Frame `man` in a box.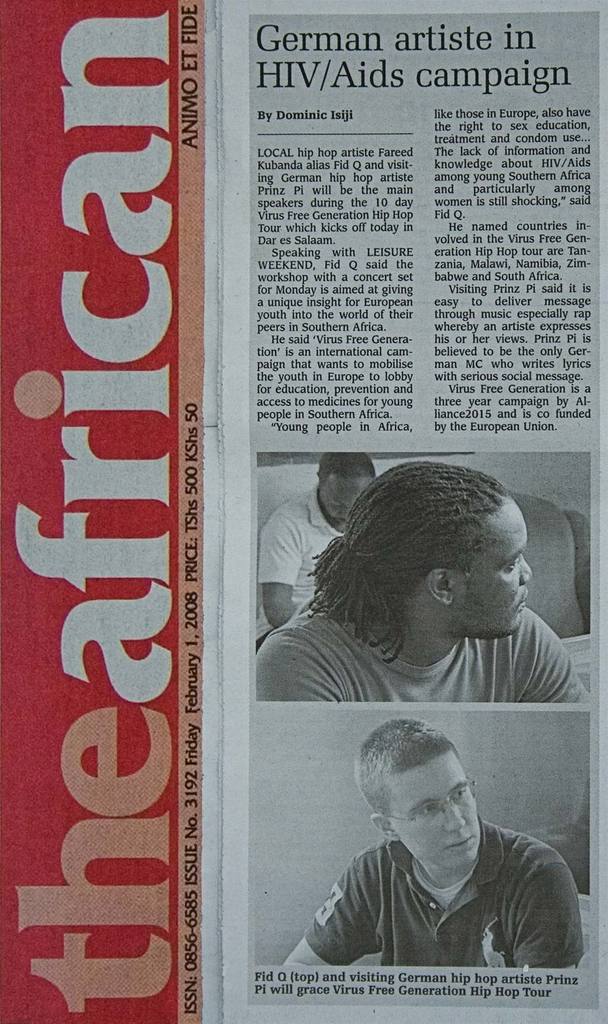
(left=254, top=462, right=594, bottom=700).
